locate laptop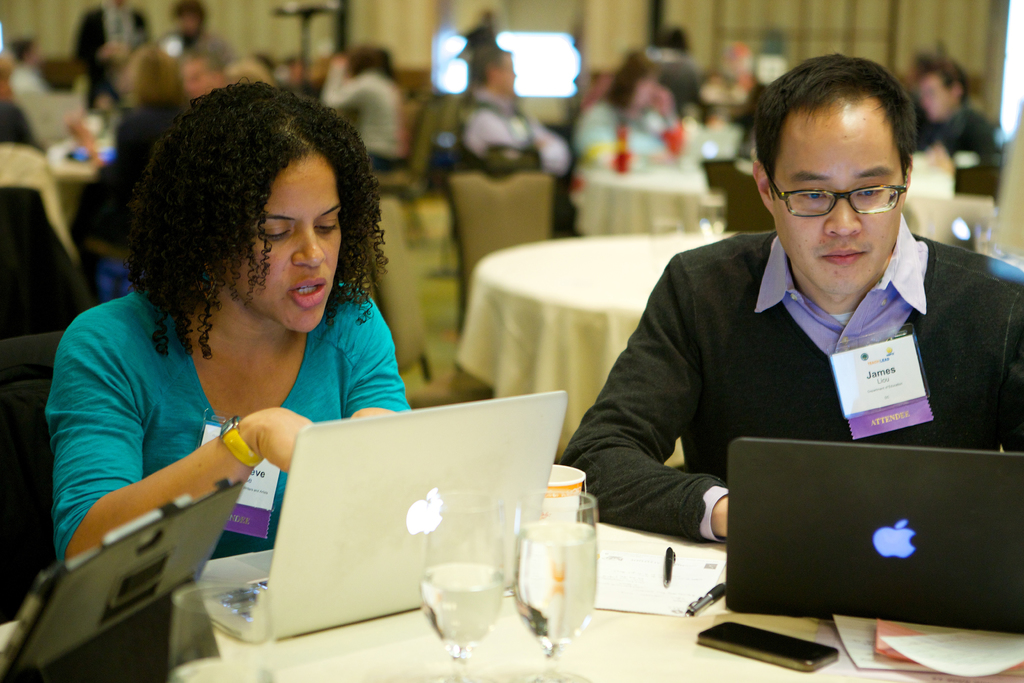
(208,391,570,650)
